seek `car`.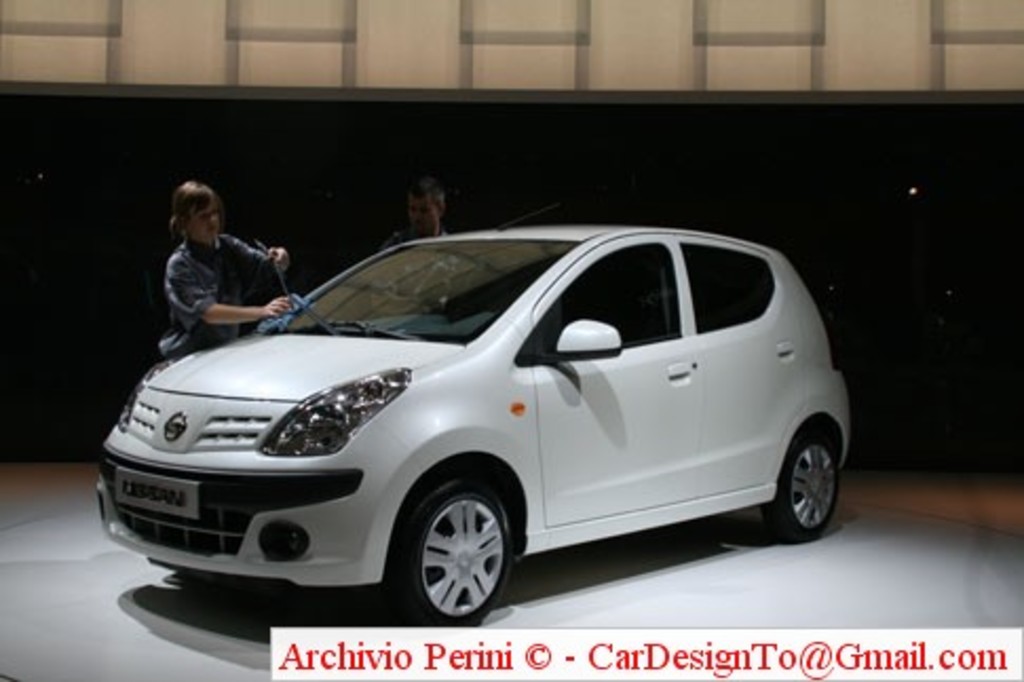
locate(97, 228, 853, 627).
